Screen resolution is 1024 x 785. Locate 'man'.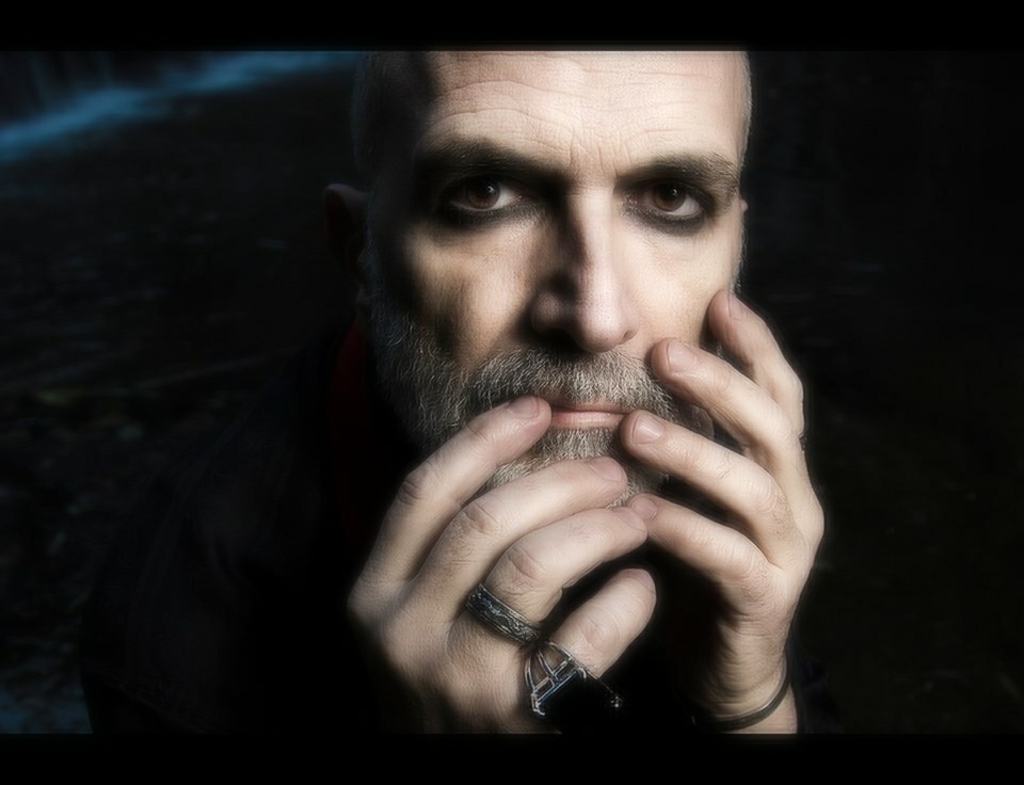
283 48 819 784.
